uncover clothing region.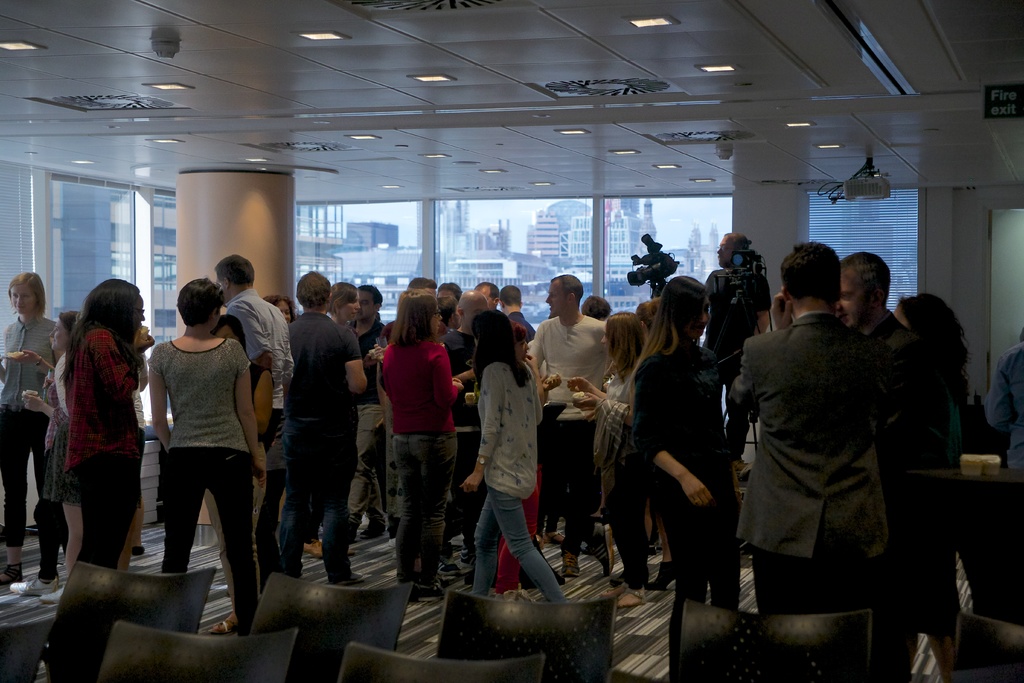
Uncovered: Rect(726, 261, 931, 638).
